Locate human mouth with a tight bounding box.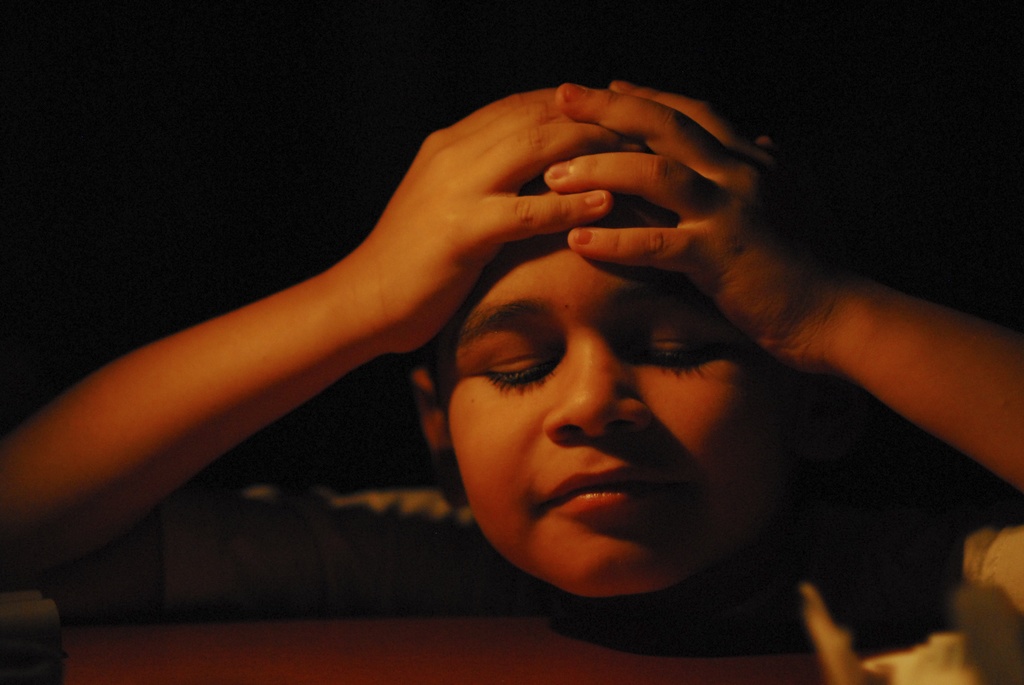
box=[533, 464, 679, 510].
